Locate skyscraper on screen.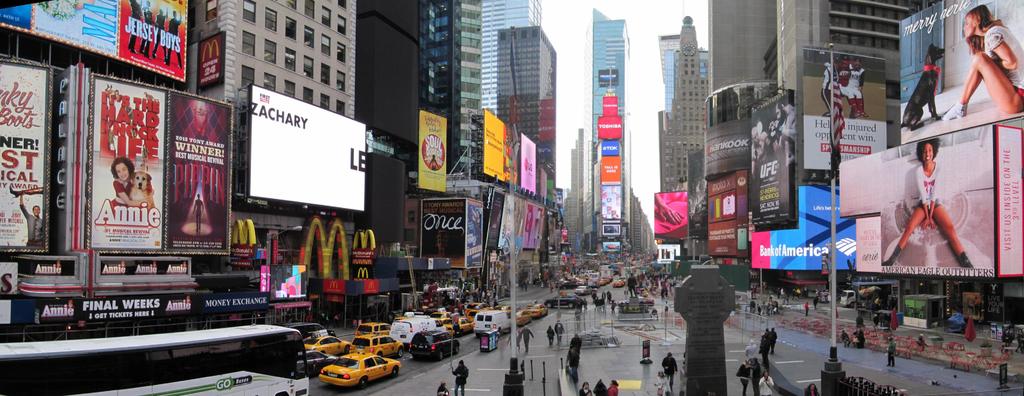
On screen at [659,8,728,220].
